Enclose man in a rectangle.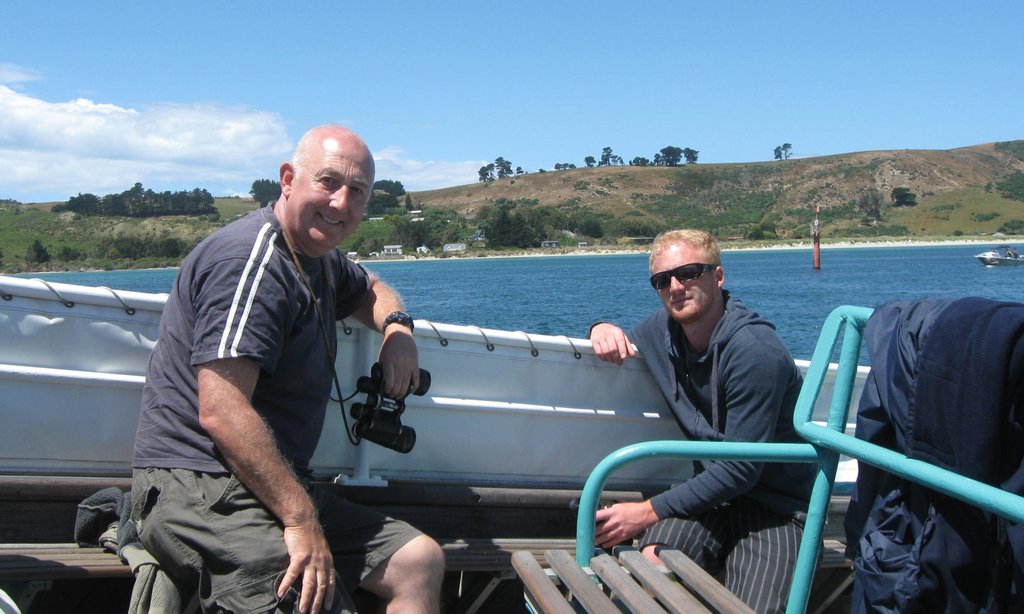
{"x1": 113, "y1": 128, "x2": 418, "y2": 613}.
